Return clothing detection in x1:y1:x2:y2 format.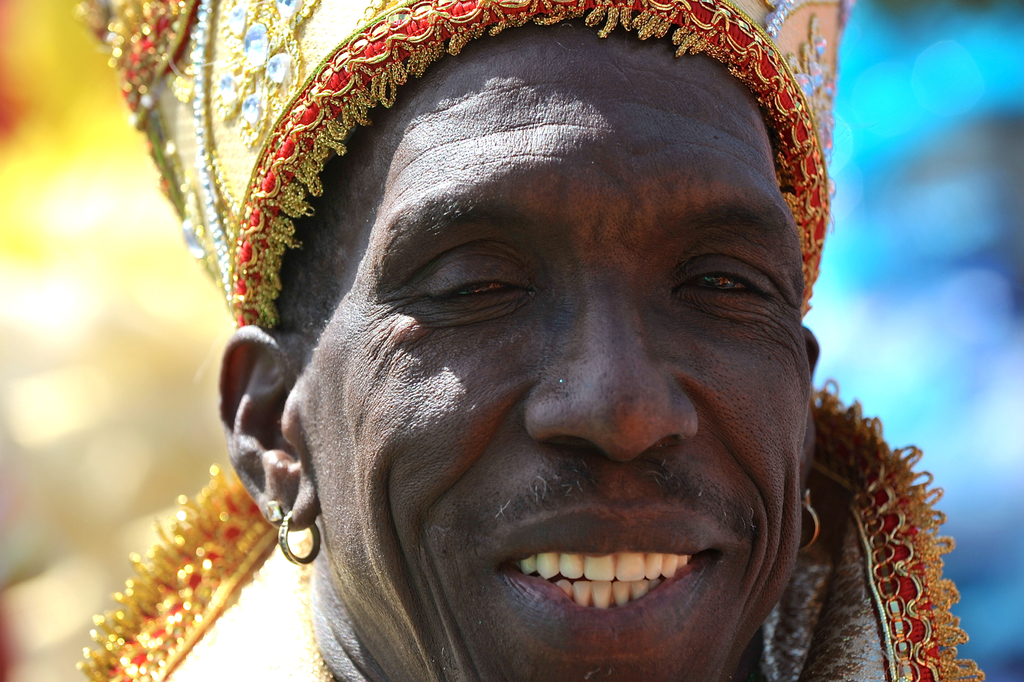
71:0:988:681.
